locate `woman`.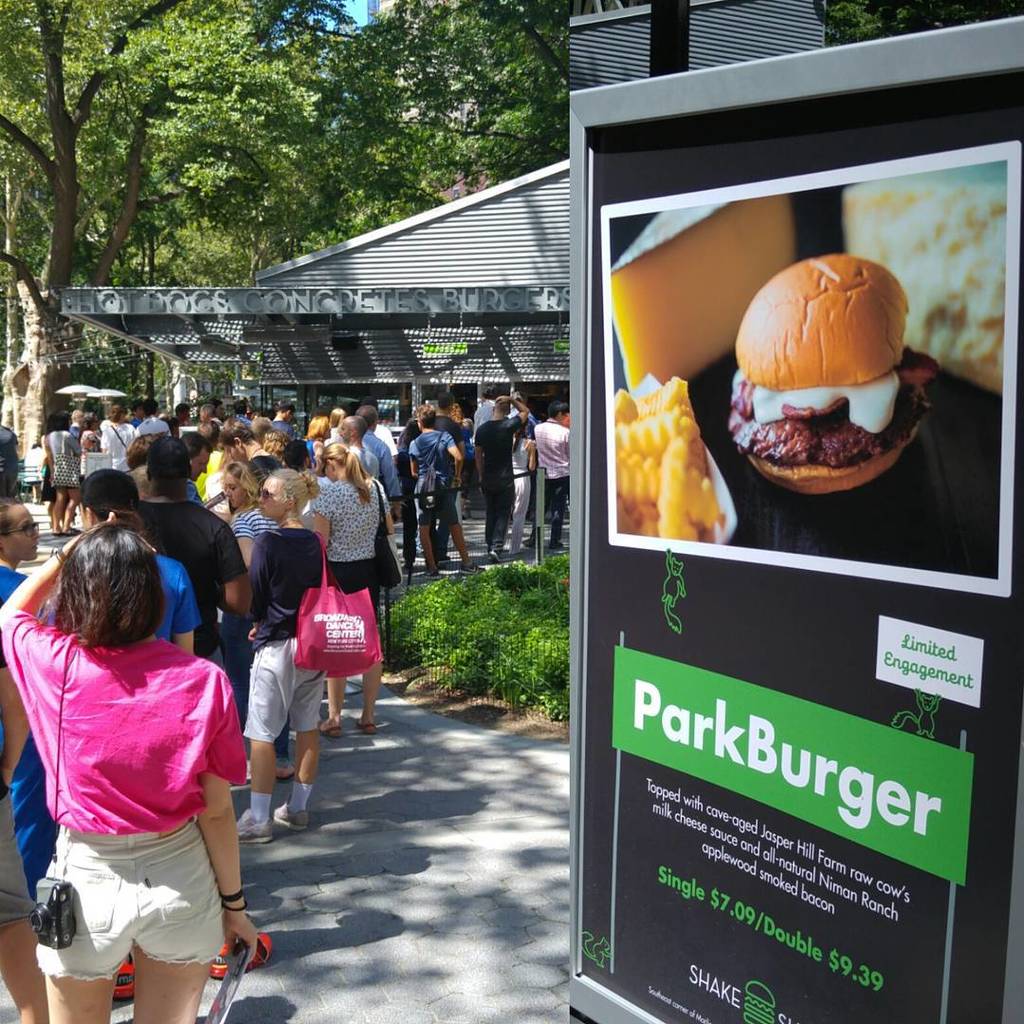
Bounding box: left=226, top=453, right=290, bottom=557.
